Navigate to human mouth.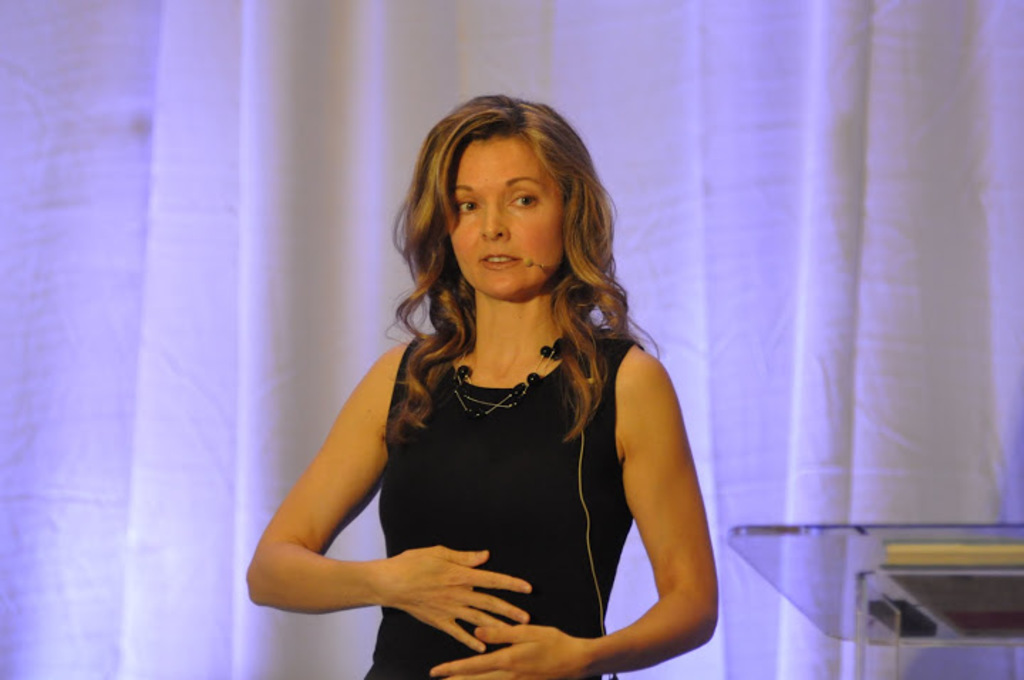
Navigation target: box(478, 253, 522, 269).
